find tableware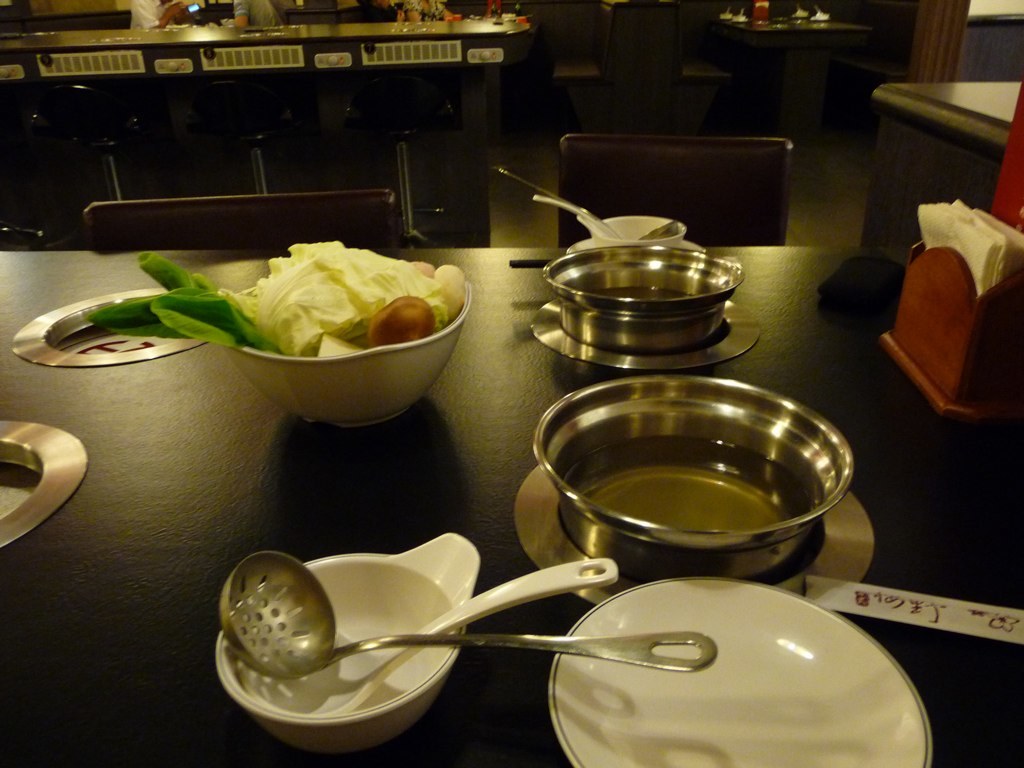
x1=532, y1=202, x2=691, y2=247
